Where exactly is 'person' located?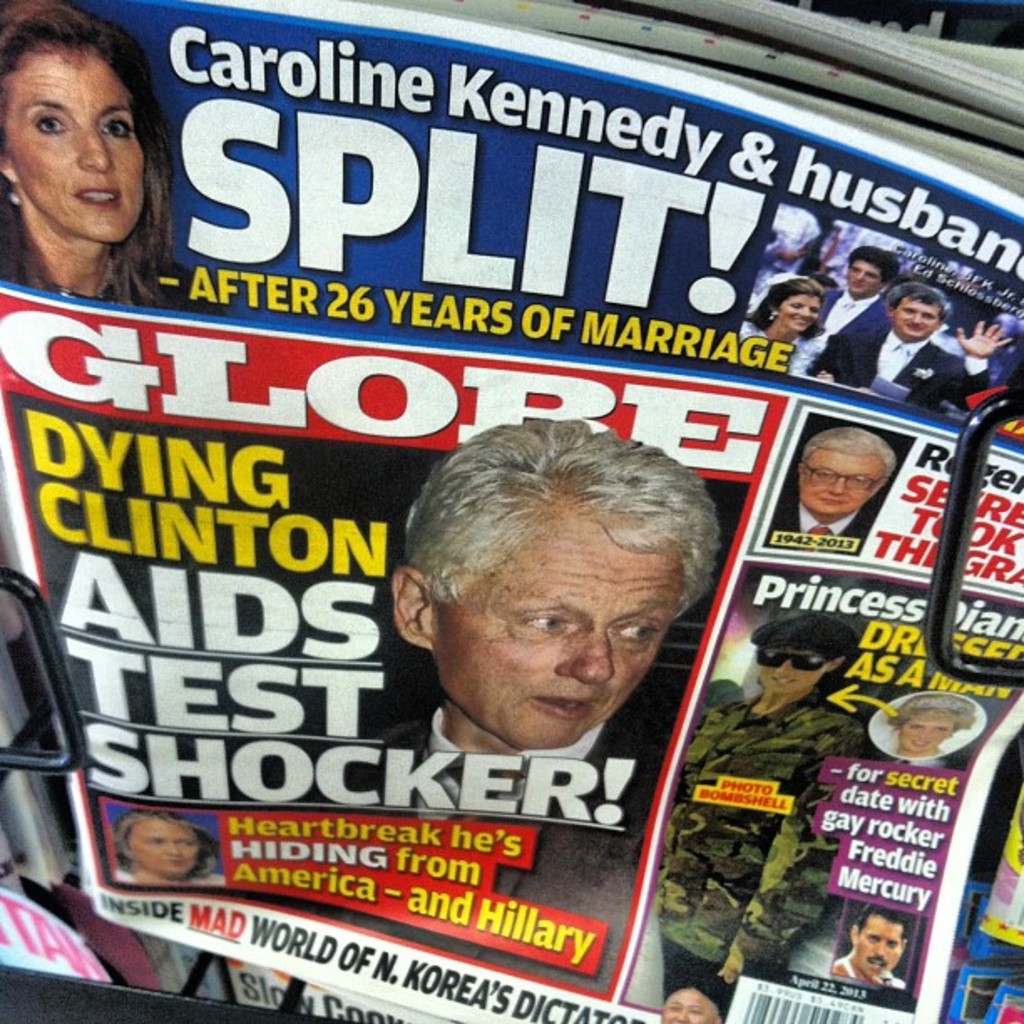
Its bounding box is box=[731, 278, 822, 380].
